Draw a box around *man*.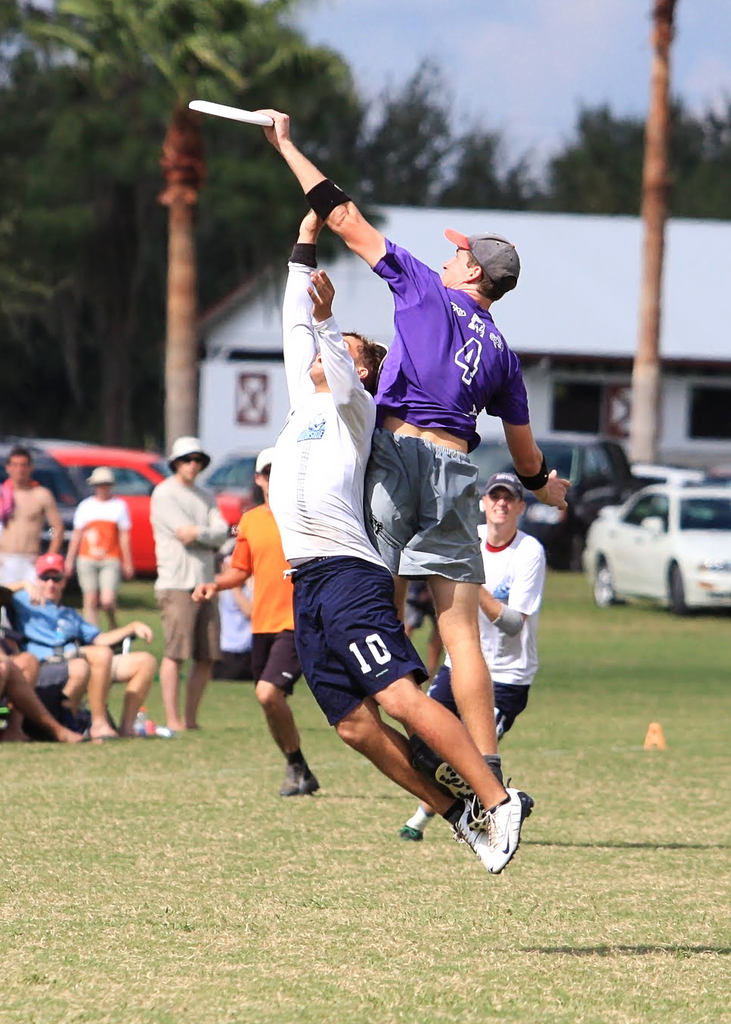
239/217/515/837.
